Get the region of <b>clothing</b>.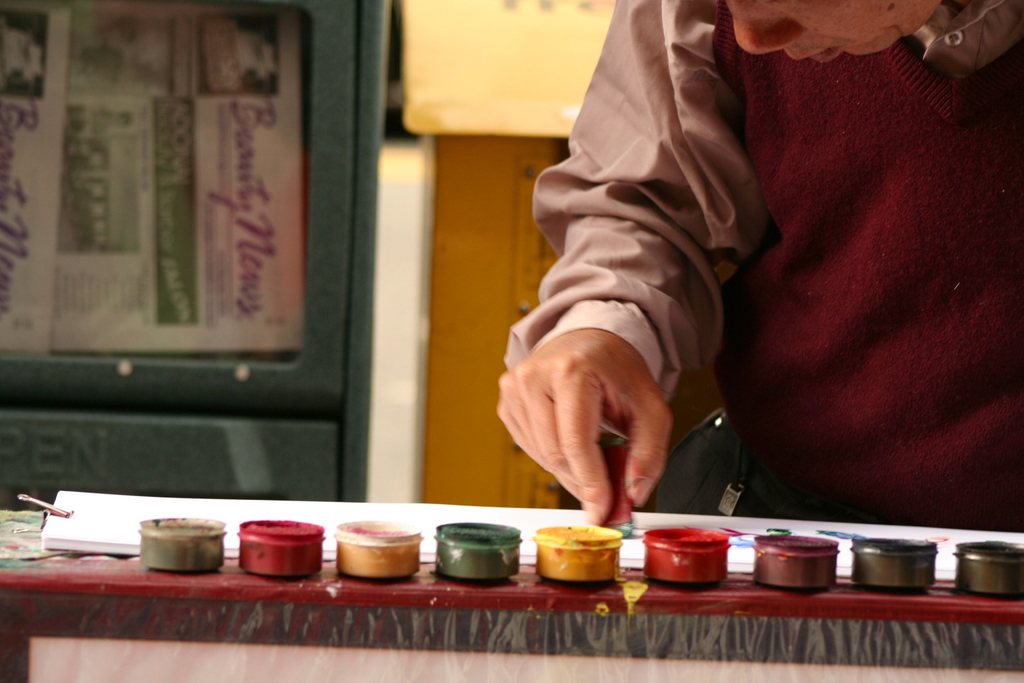
left=497, top=0, right=1023, bottom=545.
